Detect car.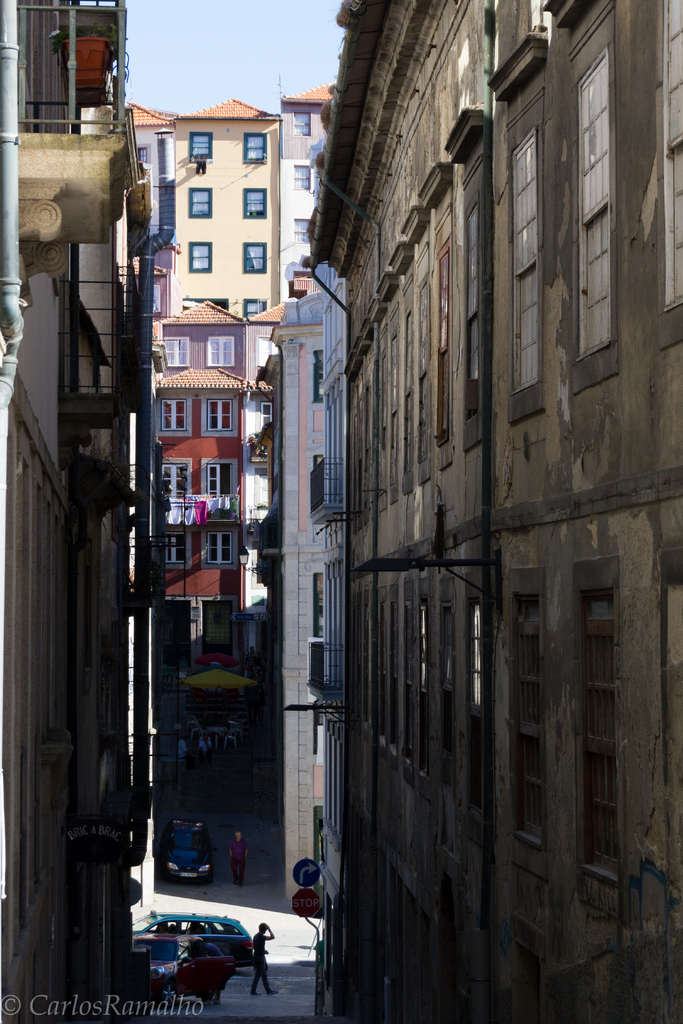
Detected at detection(160, 822, 214, 888).
